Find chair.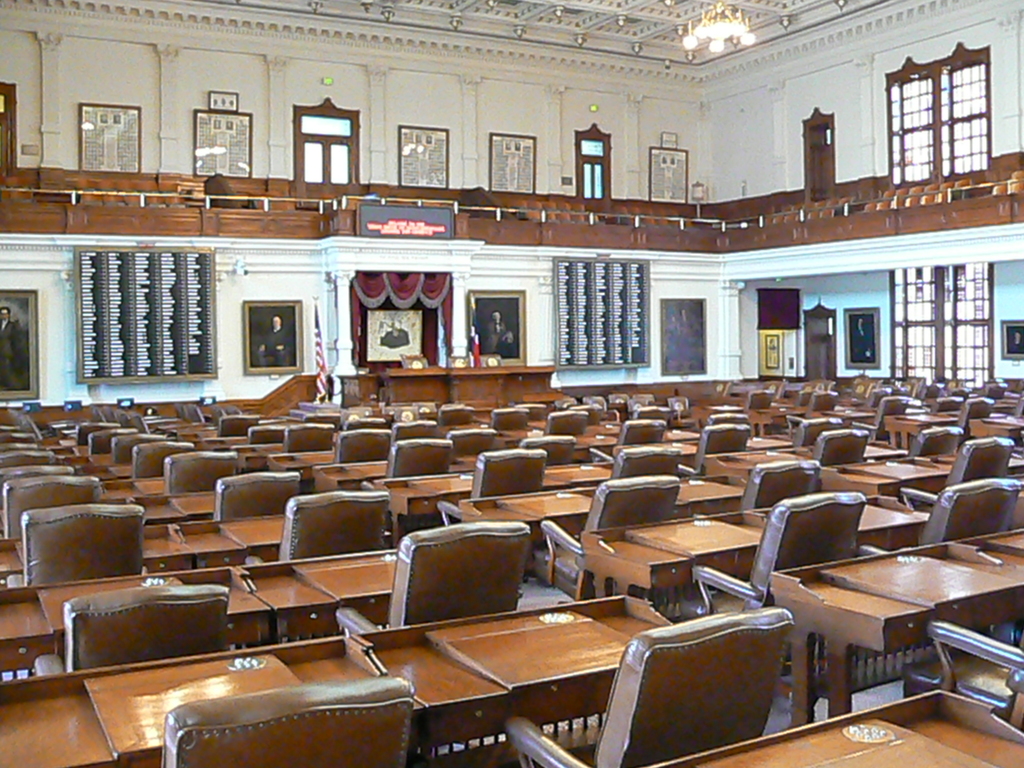
Rect(586, 398, 607, 402).
